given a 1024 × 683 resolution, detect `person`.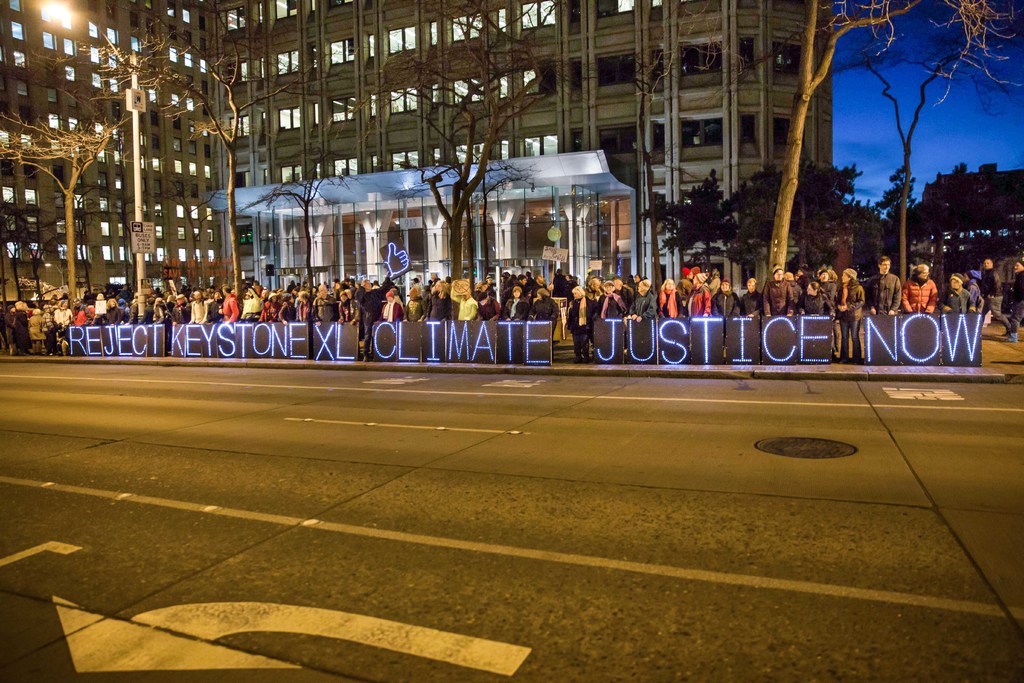
bbox=(1001, 256, 1023, 343).
